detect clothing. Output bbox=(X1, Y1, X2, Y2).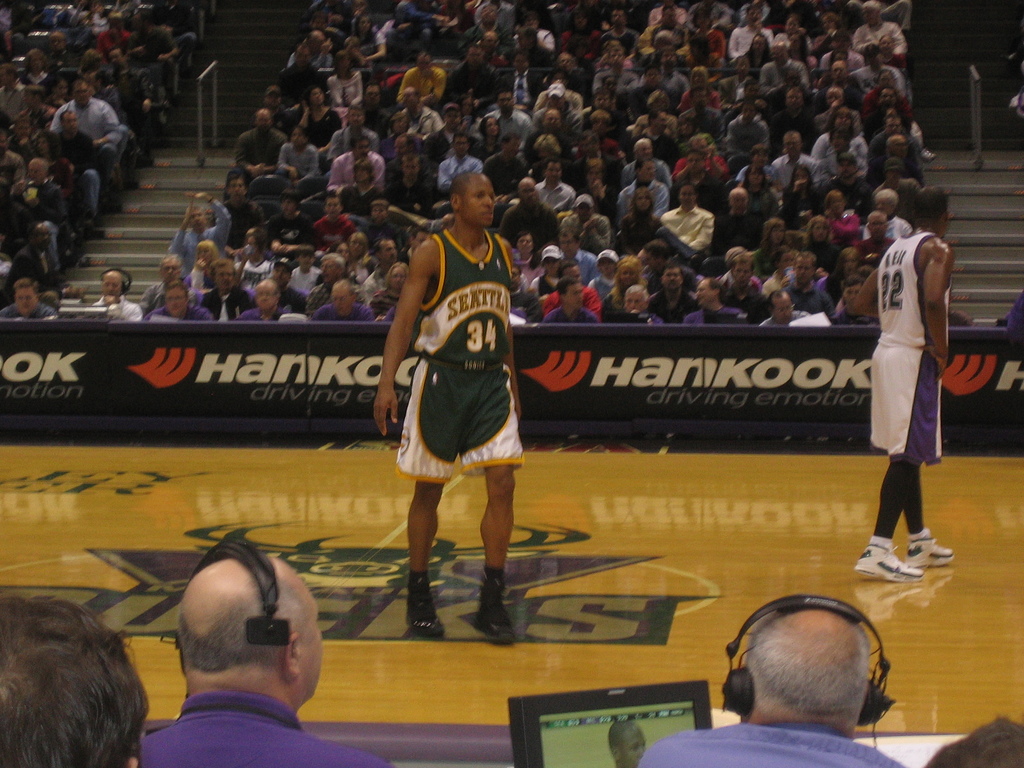
bbox=(276, 135, 315, 179).
